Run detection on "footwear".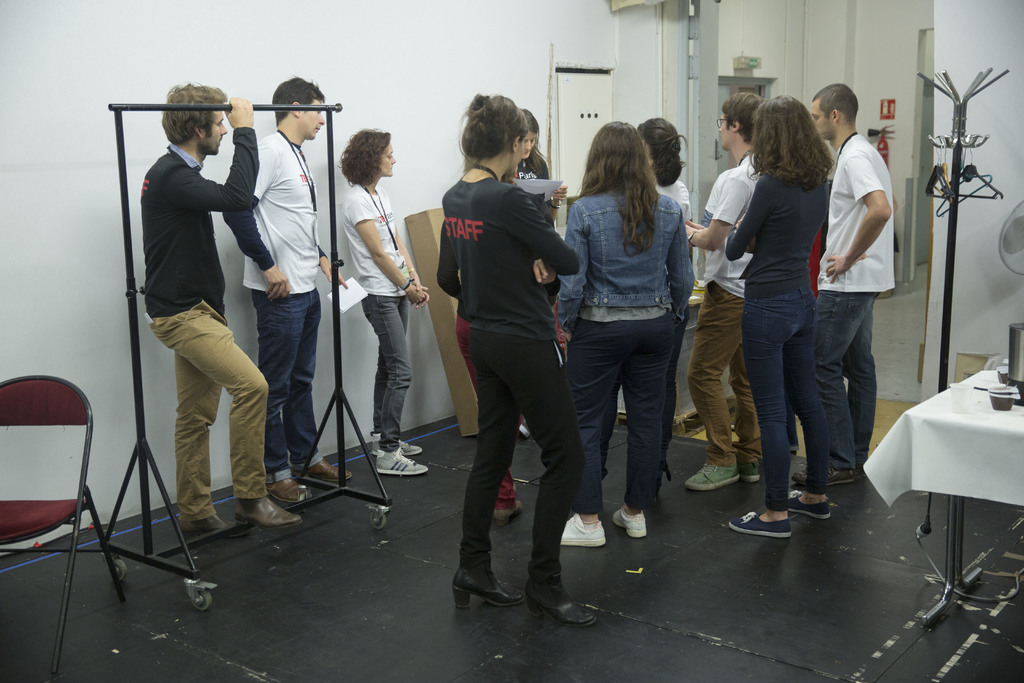
Result: l=451, t=563, r=493, b=614.
